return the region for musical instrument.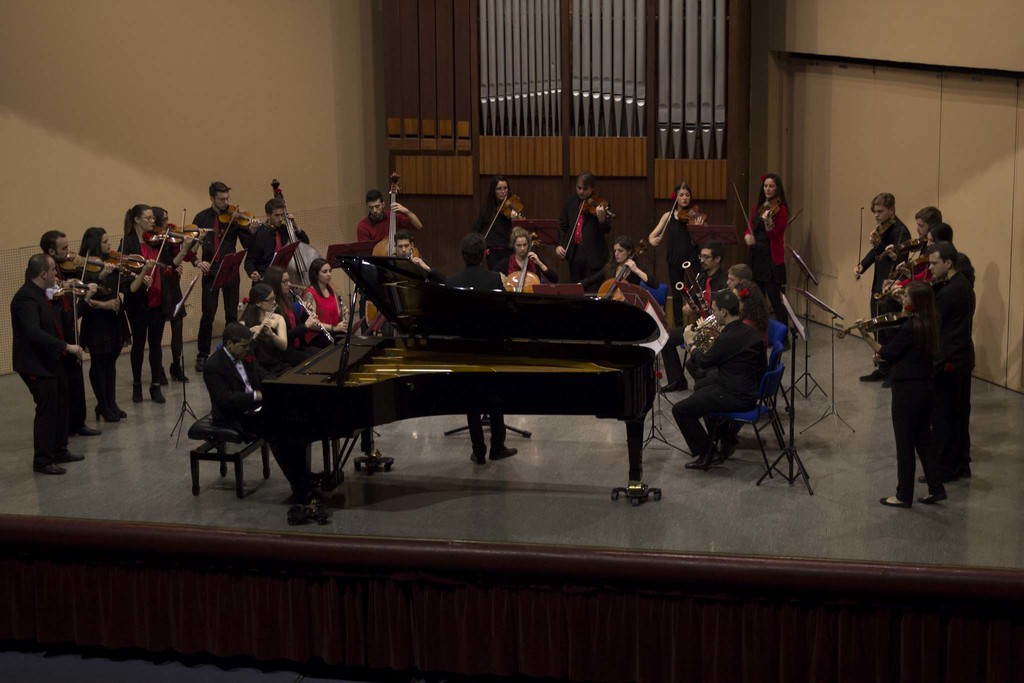
box(284, 281, 338, 348).
